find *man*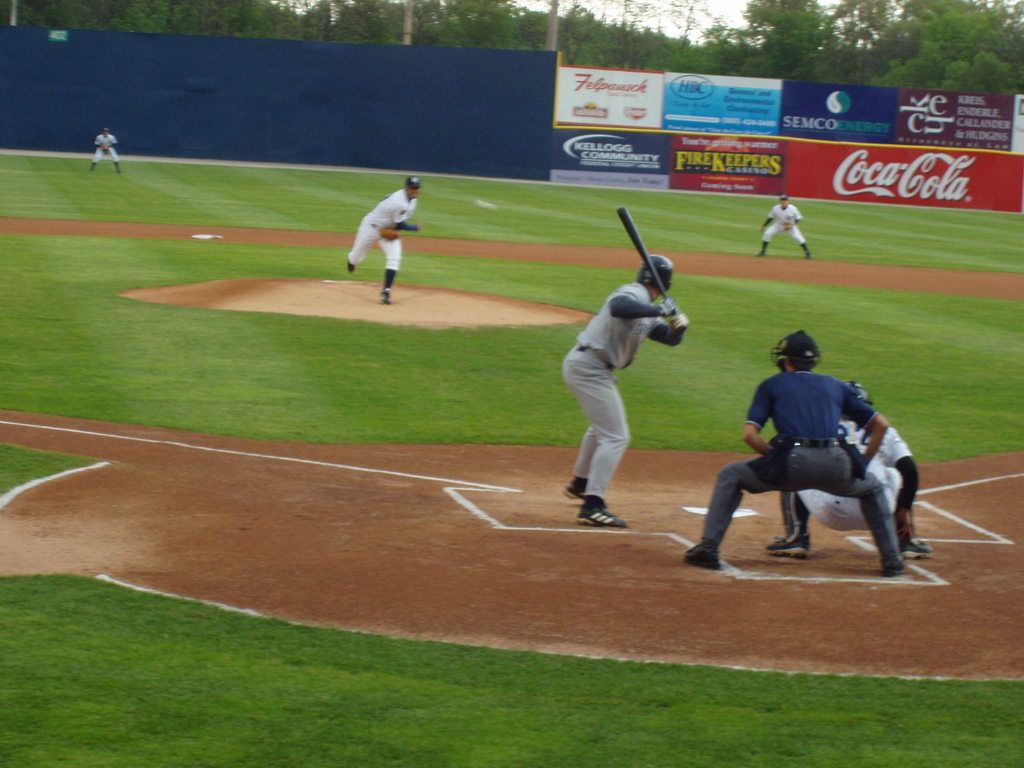
{"x1": 756, "y1": 189, "x2": 817, "y2": 261}
